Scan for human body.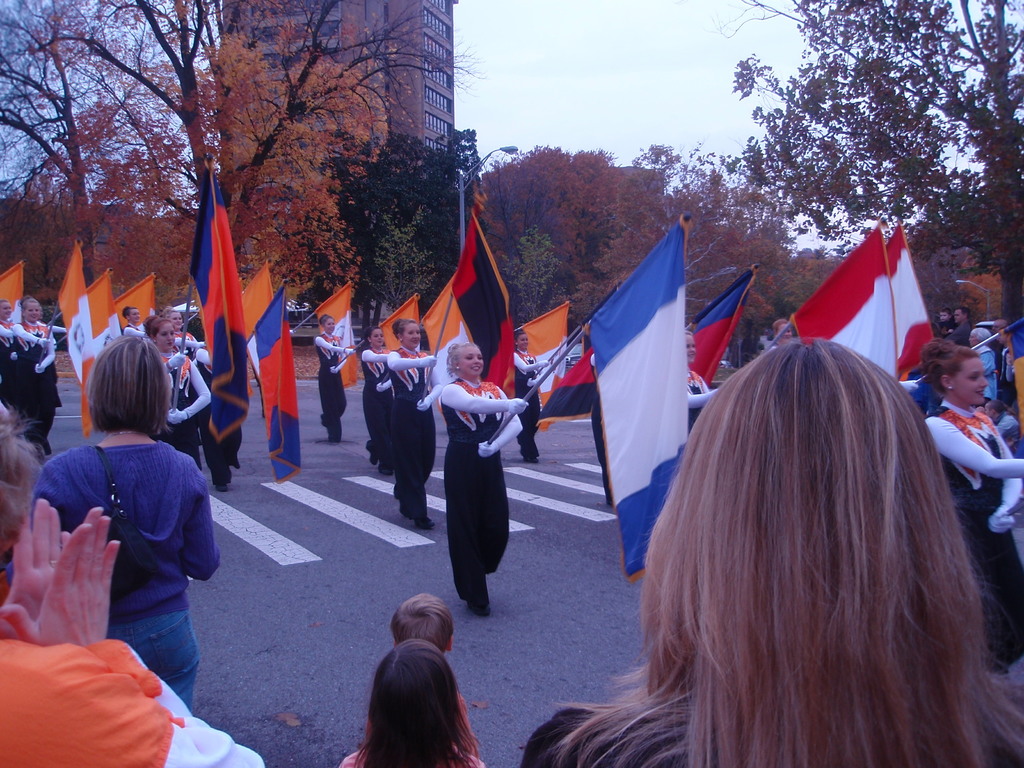
Scan result: 684, 369, 716, 435.
